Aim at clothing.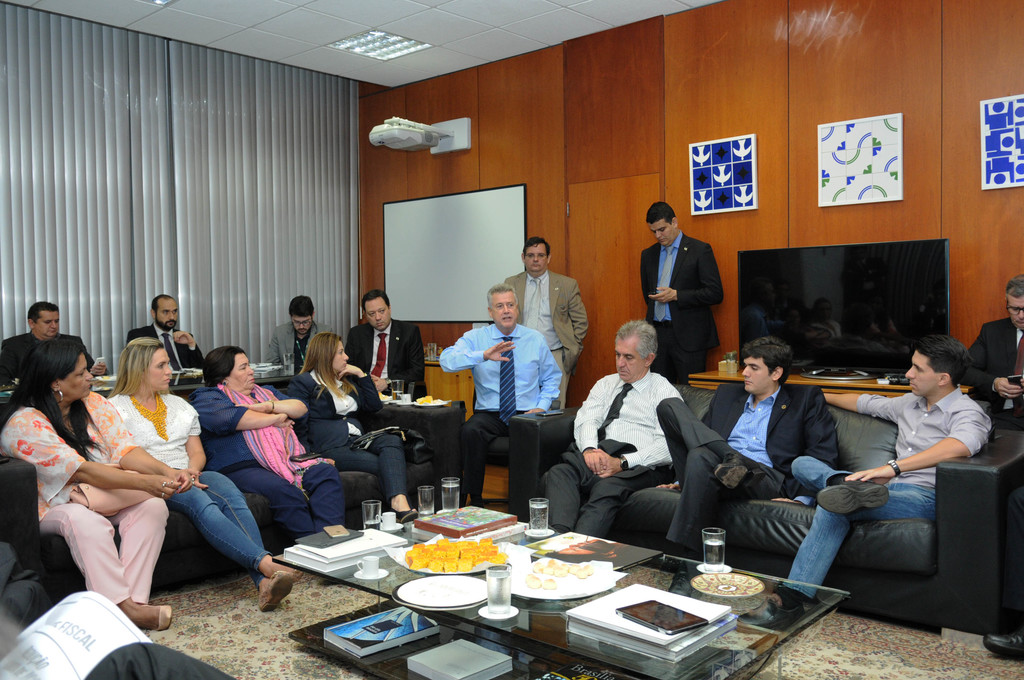
Aimed at region(543, 370, 680, 536).
